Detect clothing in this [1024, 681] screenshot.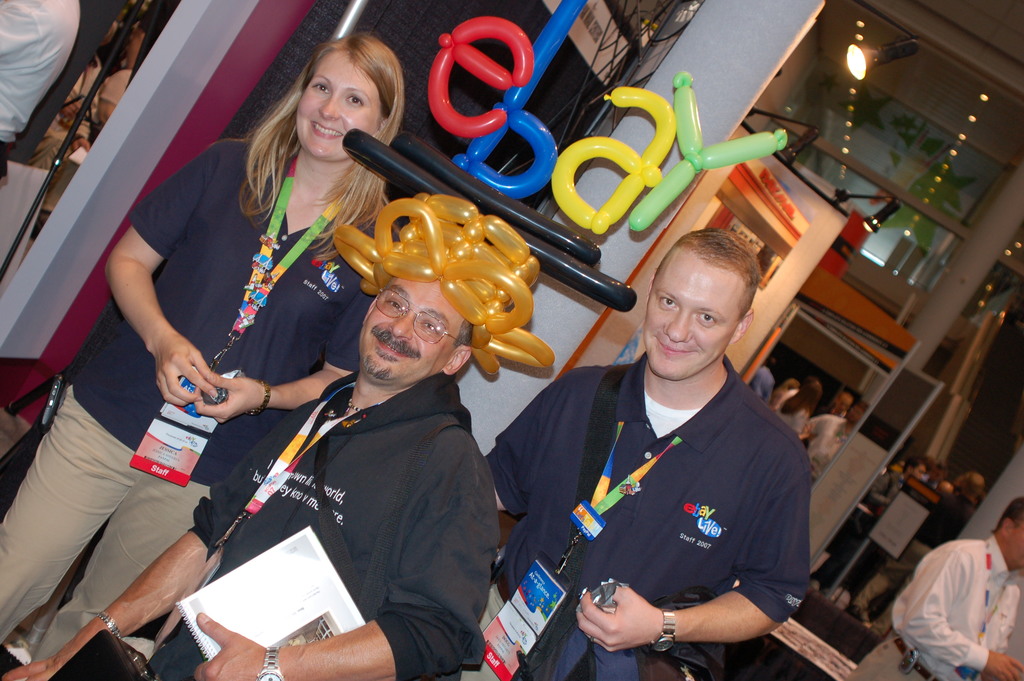
Detection: [811,419,855,480].
